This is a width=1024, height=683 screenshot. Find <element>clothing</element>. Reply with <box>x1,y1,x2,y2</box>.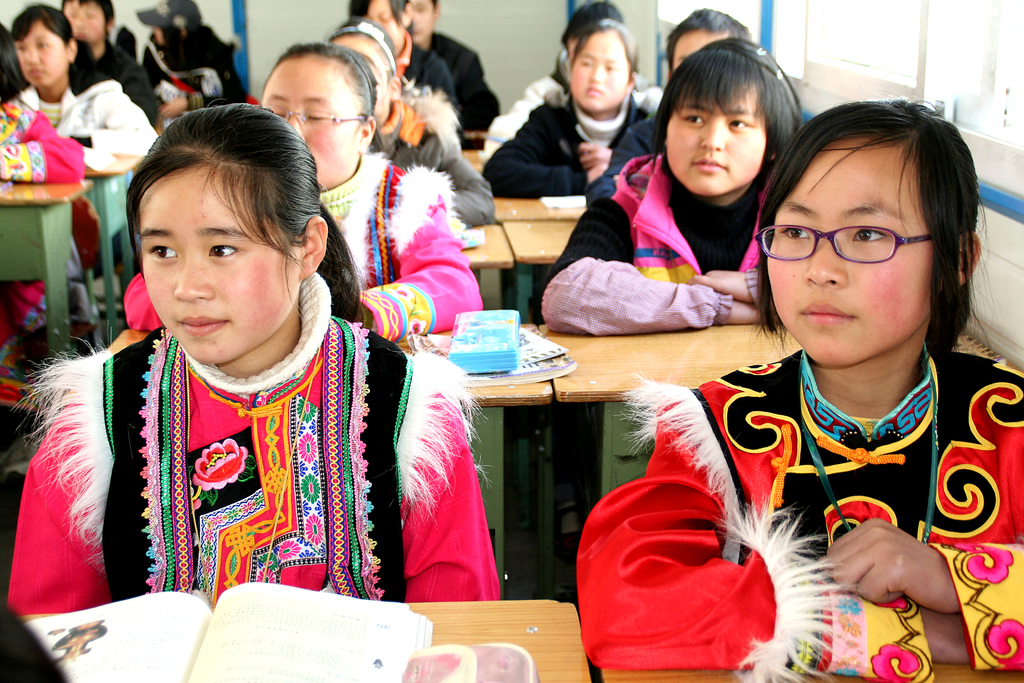
<box>122,148,481,342</box>.
